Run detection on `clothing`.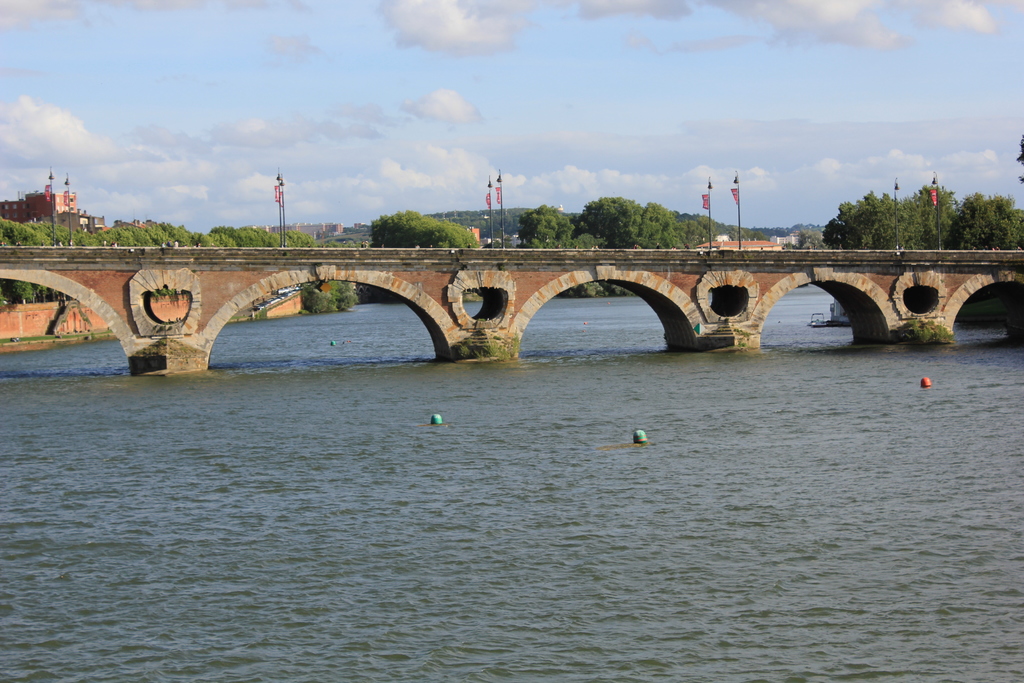
Result: bbox=(173, 241, 180, 247).
